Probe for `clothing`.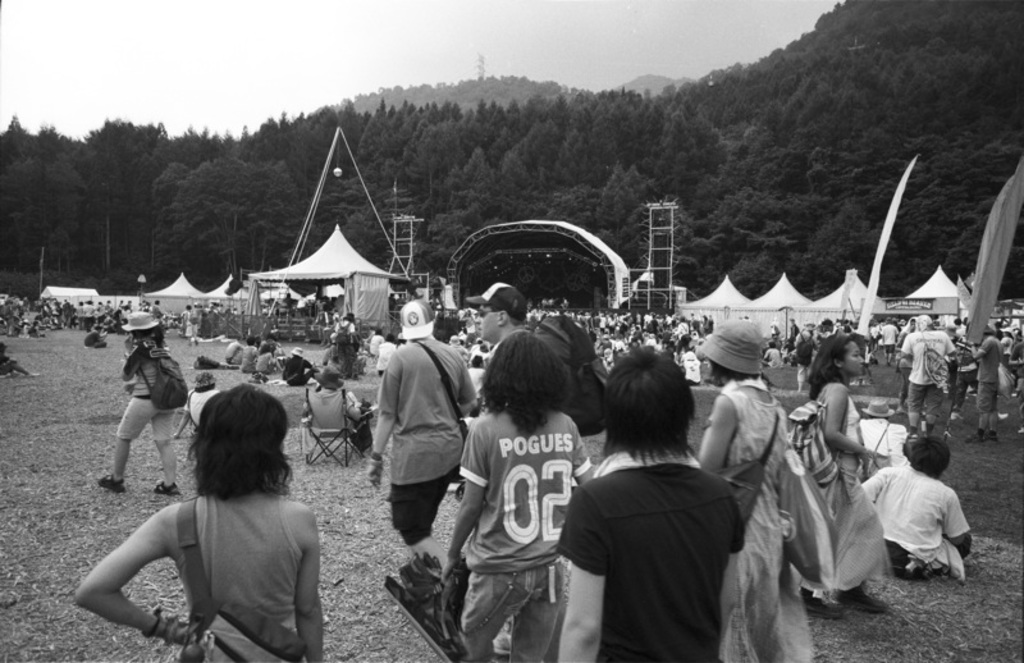
Probe result: x1=280, y1=352, x2=316, y2=388.
